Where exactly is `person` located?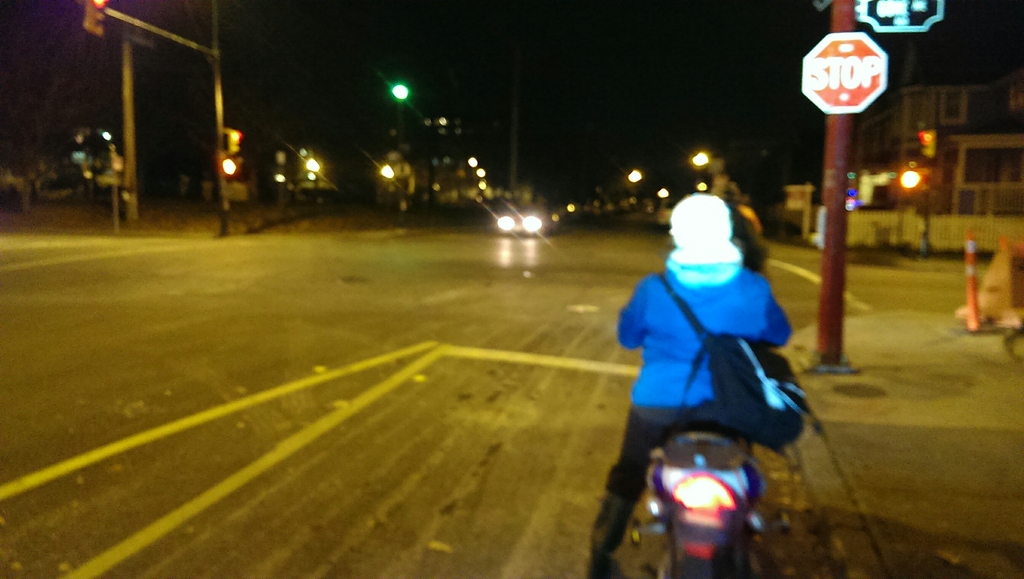
Its bounding box is {"left": 588, "top": 197, "right": 803, "bottom": 578}.
